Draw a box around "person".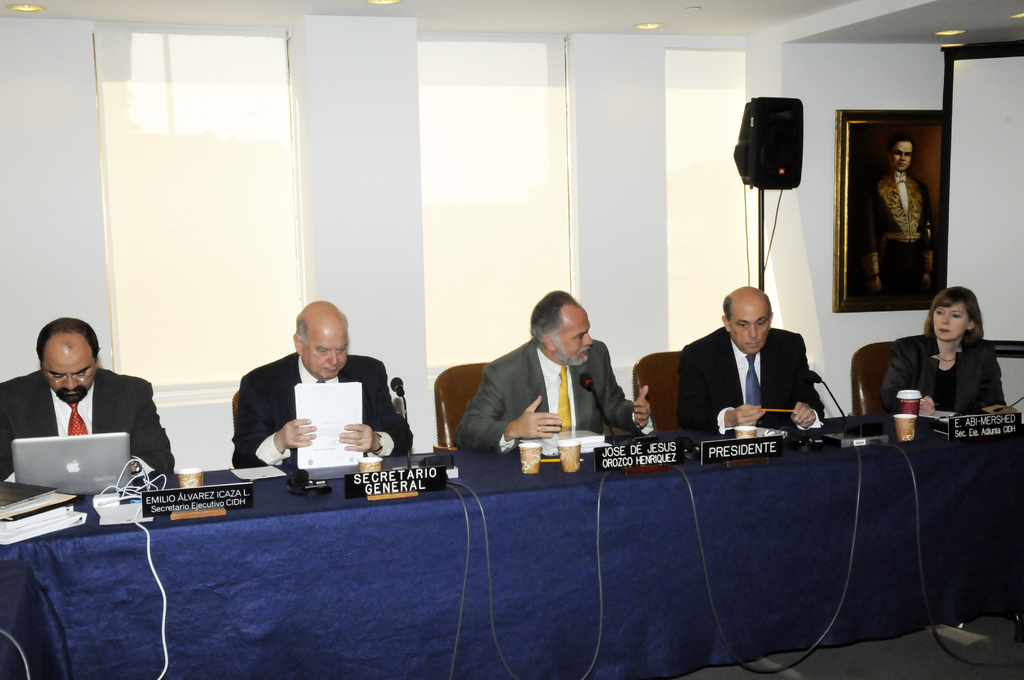
bbox=[856, 134, 935, 293].
